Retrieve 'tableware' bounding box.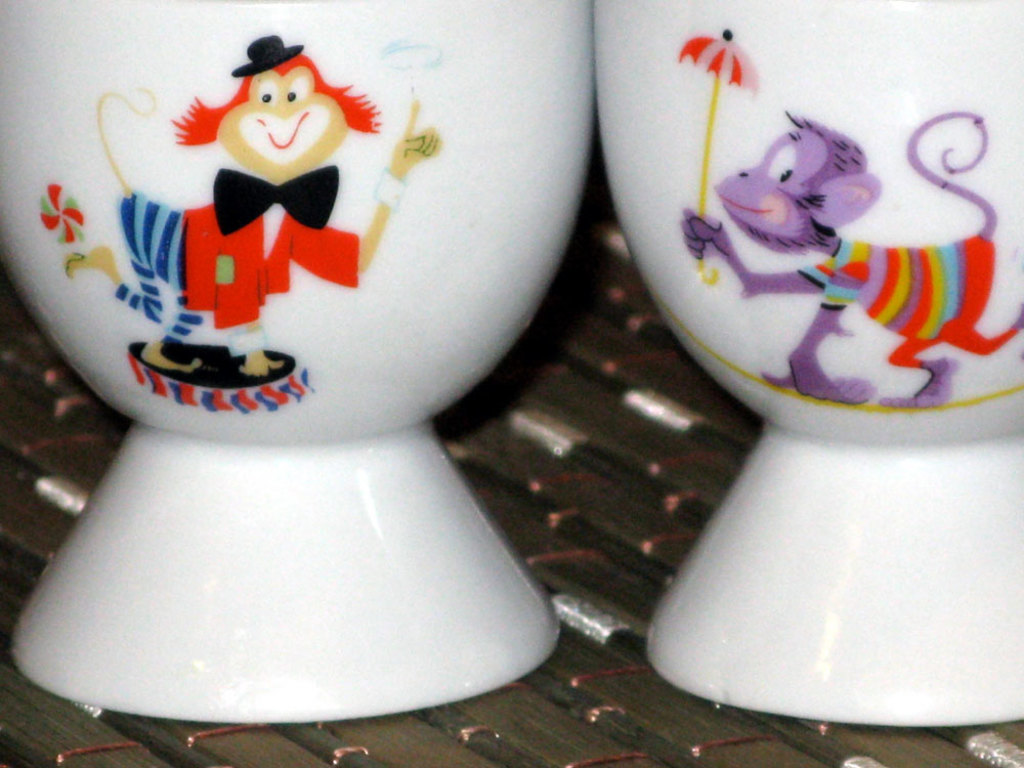
Bounding box: {"left": 0, "top": 0, "right": 599, "bottom": 723}.
